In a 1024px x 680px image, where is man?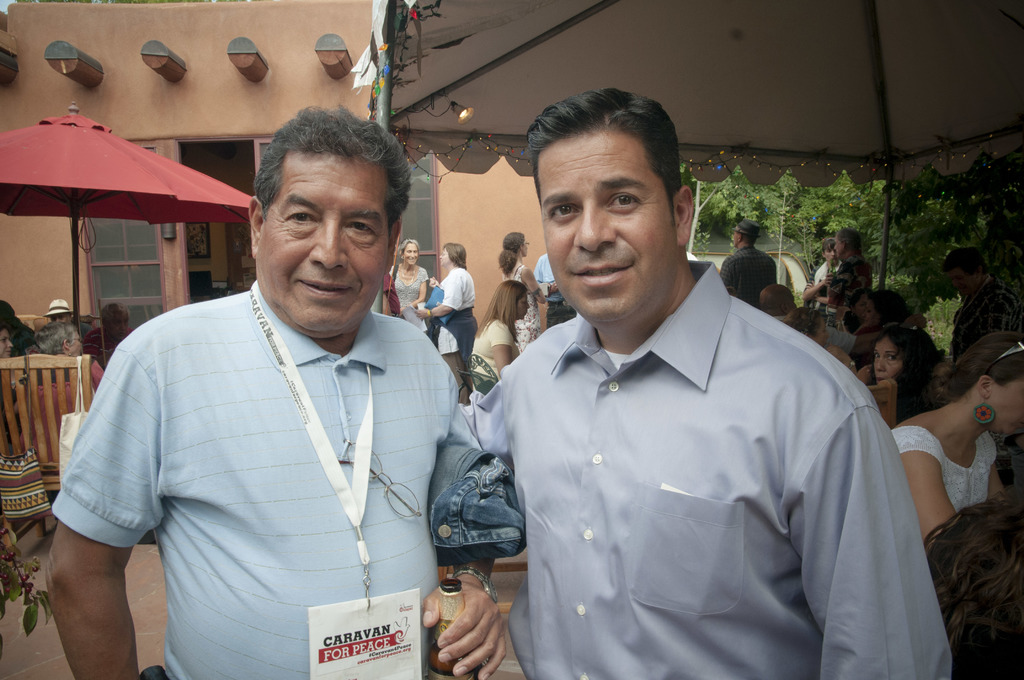
x1=458 y1=105 x2=930 y2=662.
